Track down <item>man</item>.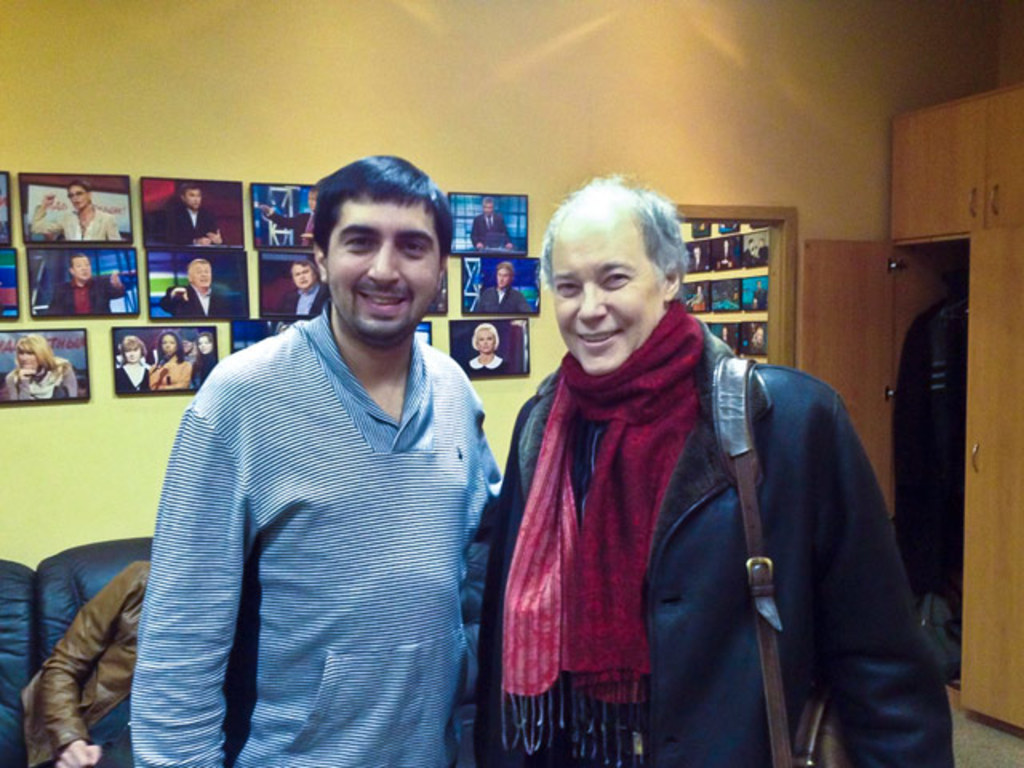
Tracked to 258,187,320,245.
